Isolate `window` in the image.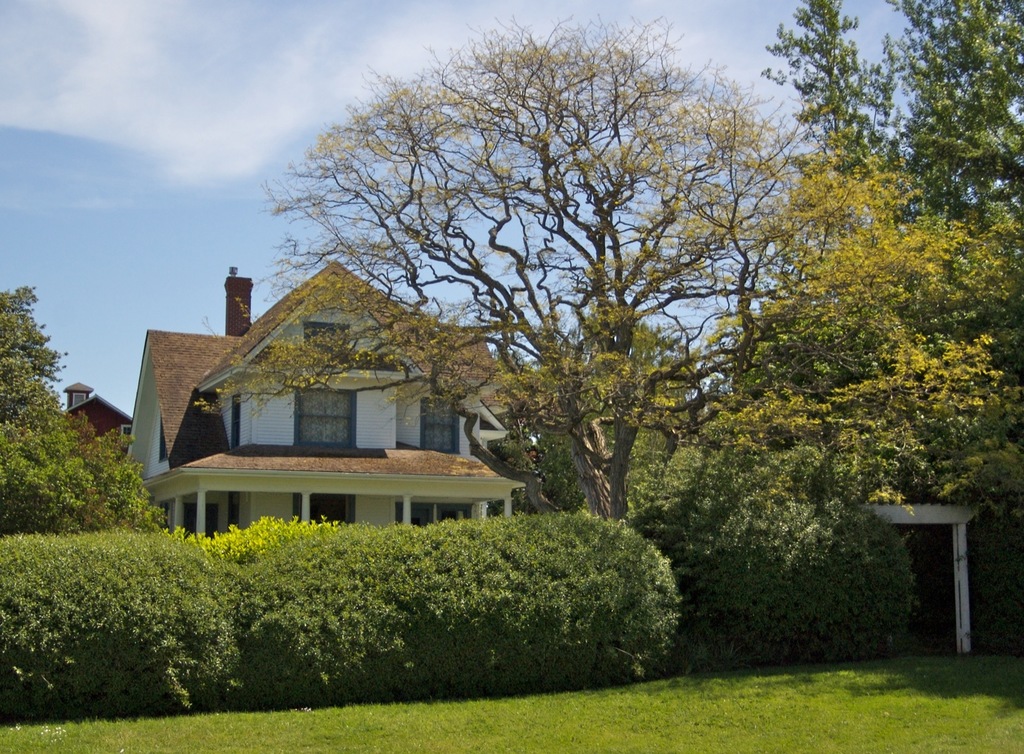
Isolated region: bbox(121, 428, 133, 442).
